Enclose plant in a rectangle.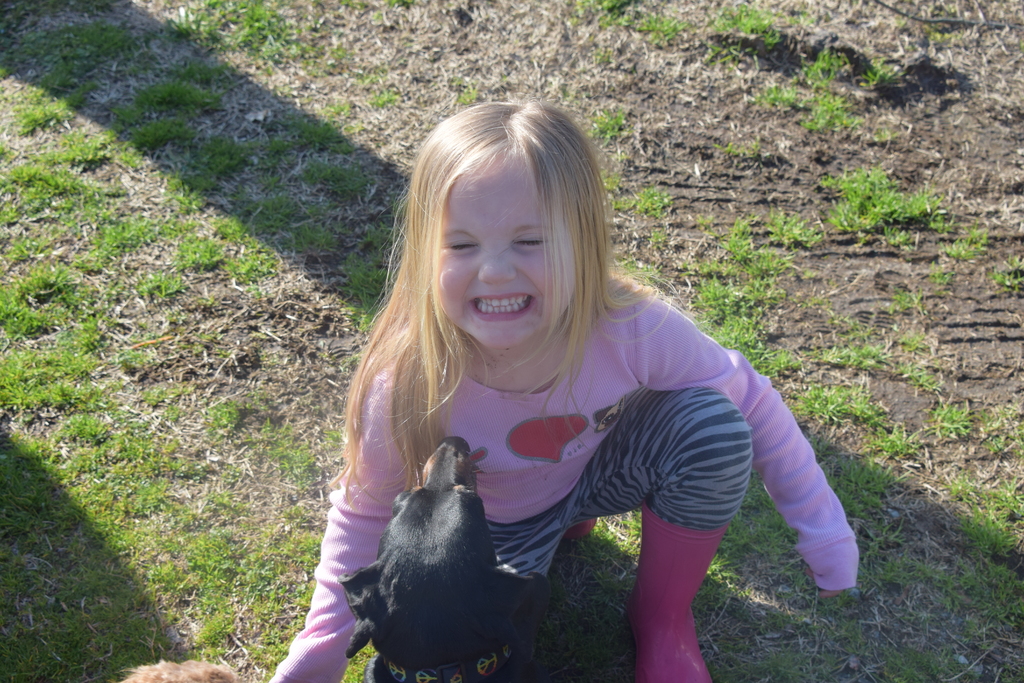
box=[0, 259, 116, 342].
